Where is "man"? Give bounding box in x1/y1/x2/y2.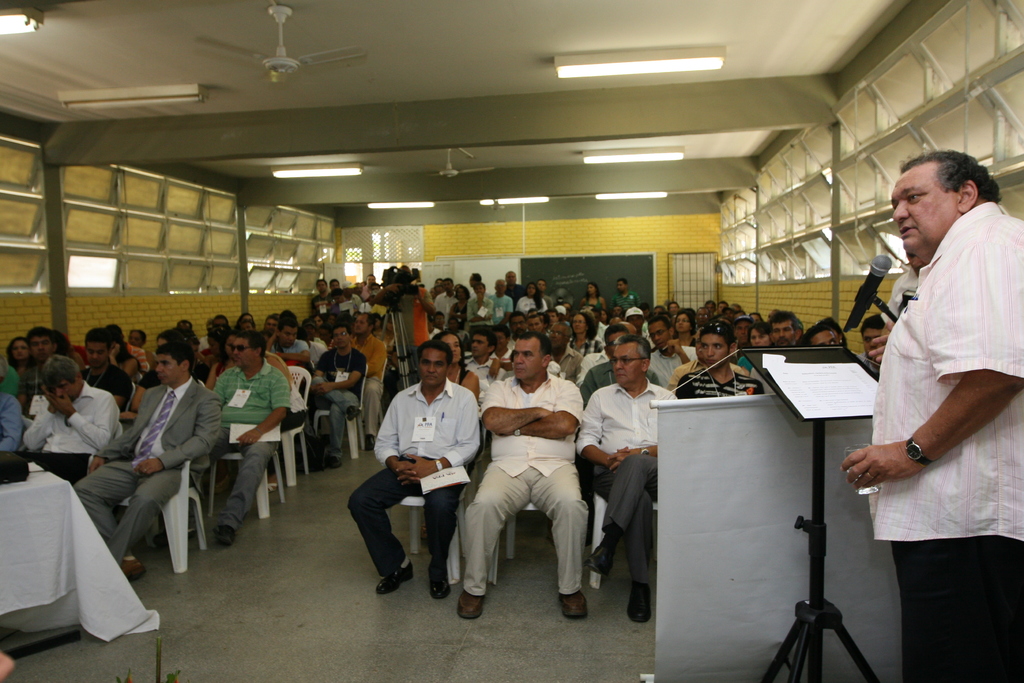
510/313/529/329.
